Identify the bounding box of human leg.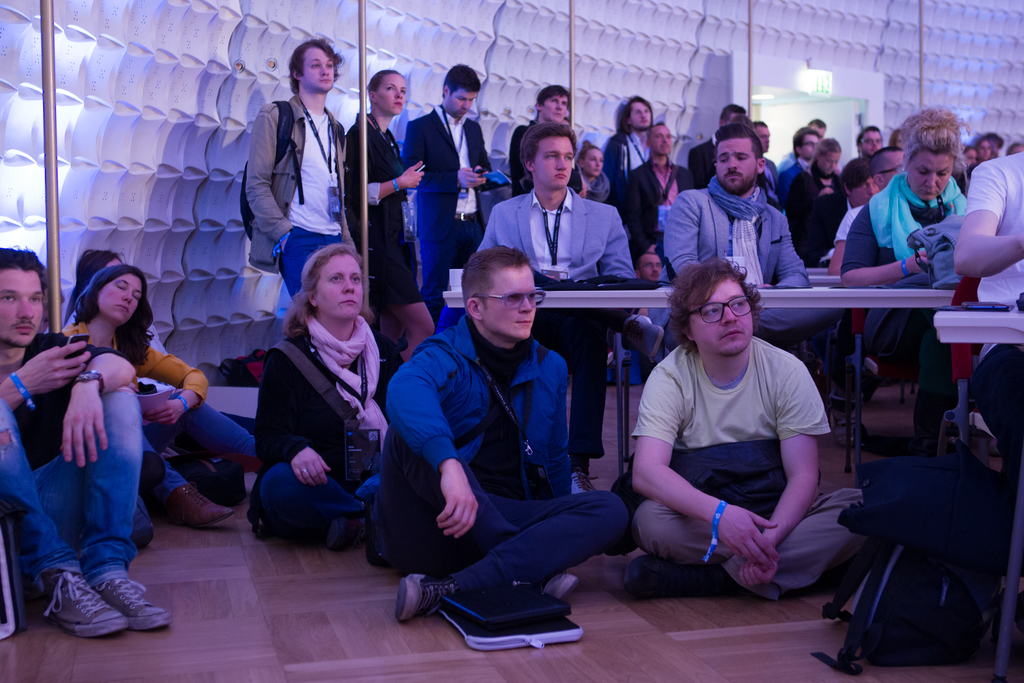
x1=134, y1=431, x2=230, y2=526.
